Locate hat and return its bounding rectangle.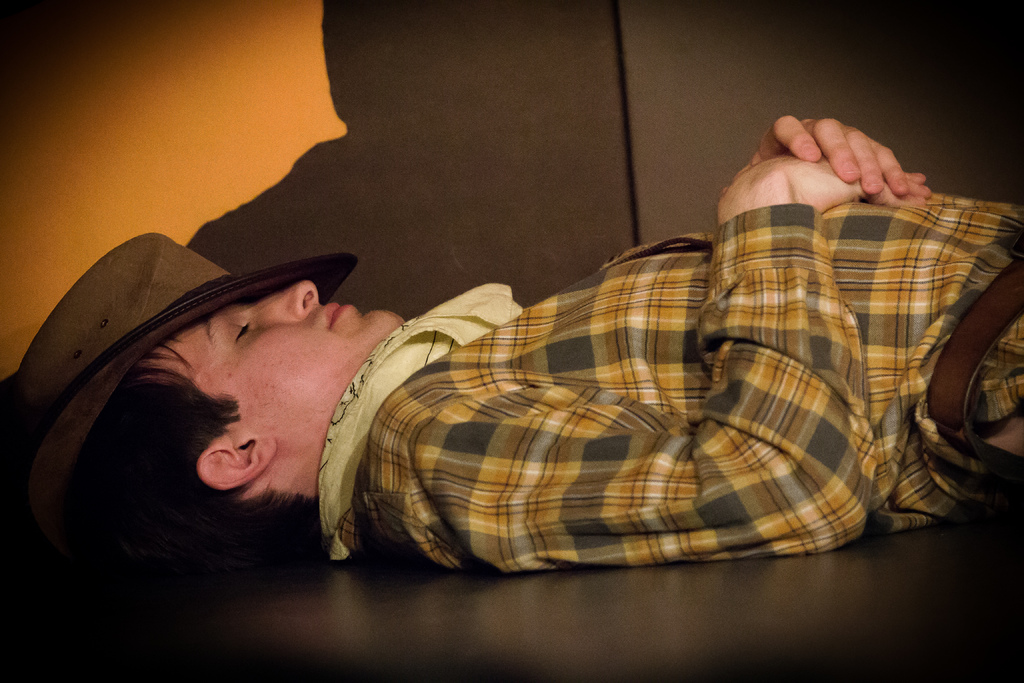
20:231:362:564.
